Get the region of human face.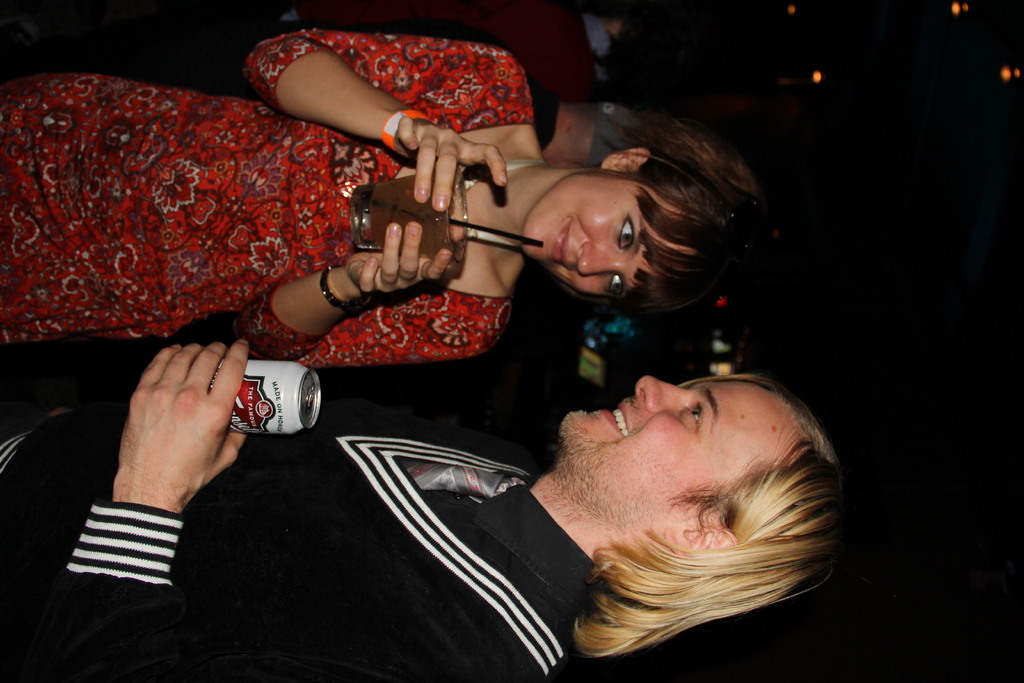
{"left": 546, "top": 361, "right": 772, "bottom": 540}.
